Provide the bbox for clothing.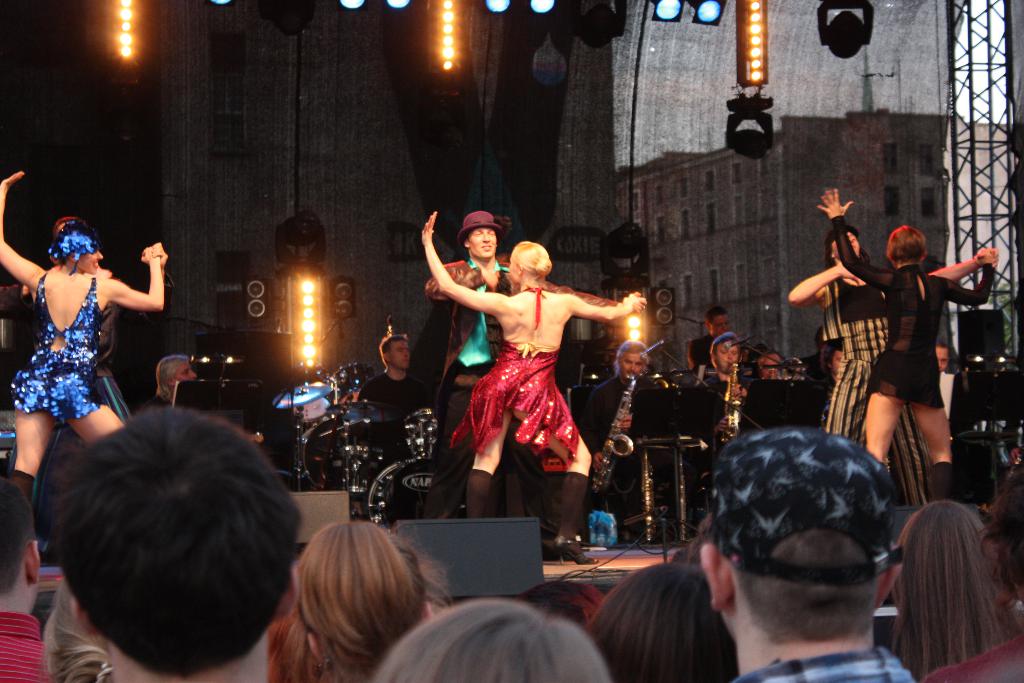
pyautogui.locateOnScreen(454, 284, 581, 475).
